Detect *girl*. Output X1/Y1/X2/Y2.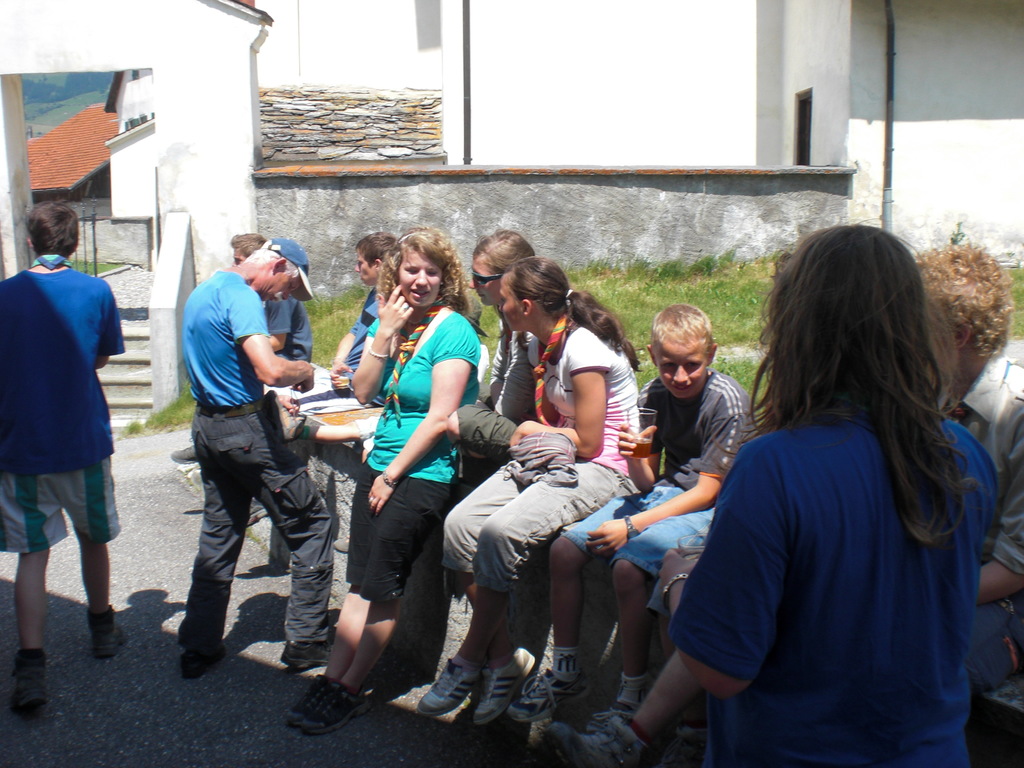
445/225/539/478.
